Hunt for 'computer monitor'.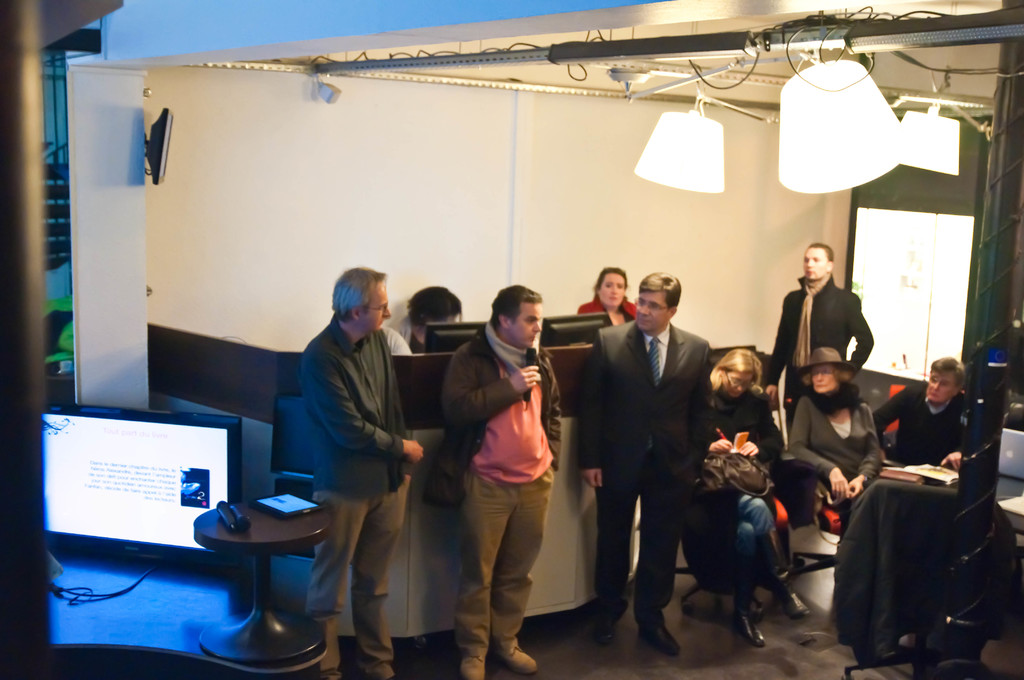
Hunted down at 424:324:485:352.
